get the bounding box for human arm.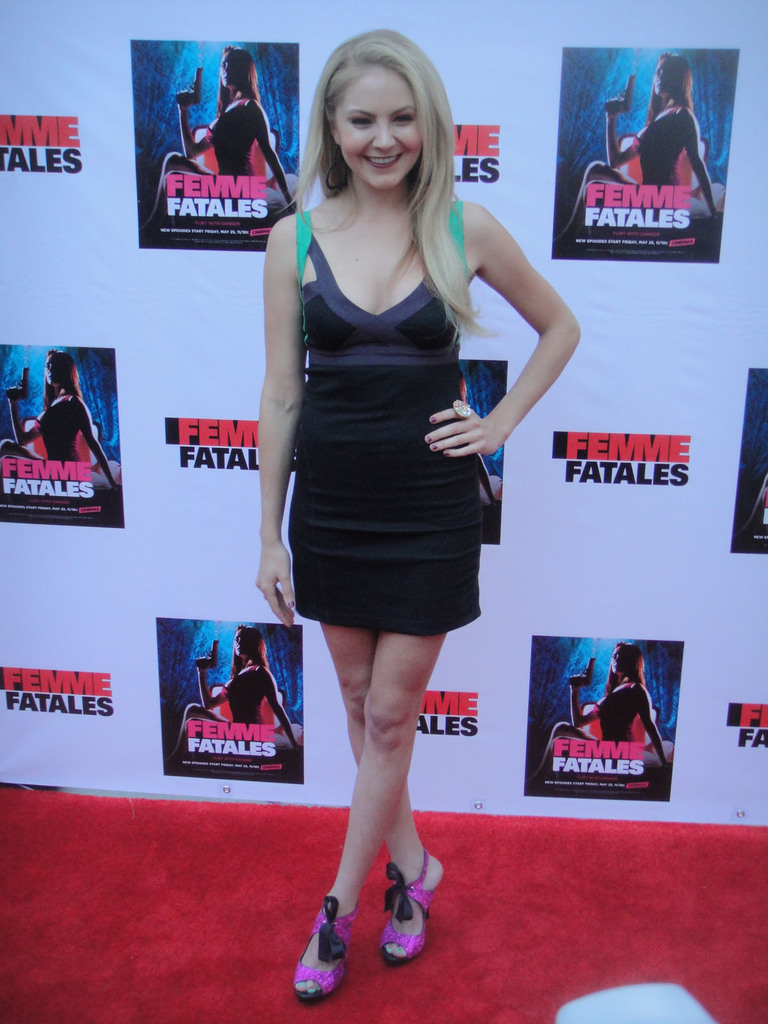
<box>680,109,723,218</box>.
